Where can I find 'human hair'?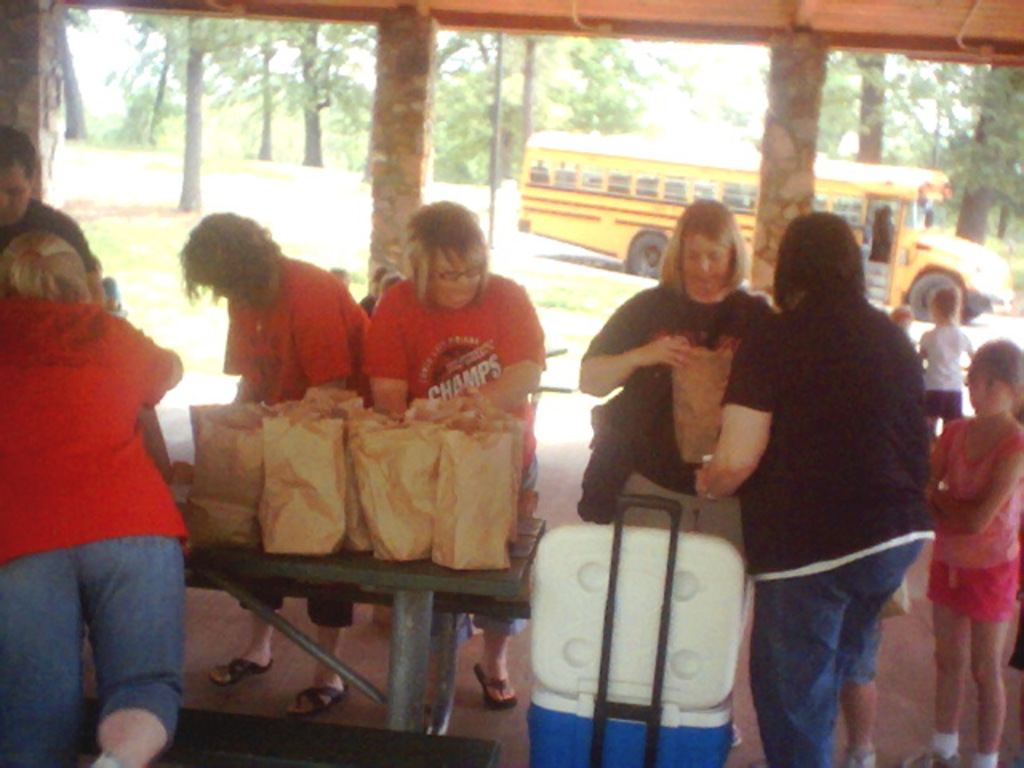
You can find it at (181,210,286,307).
